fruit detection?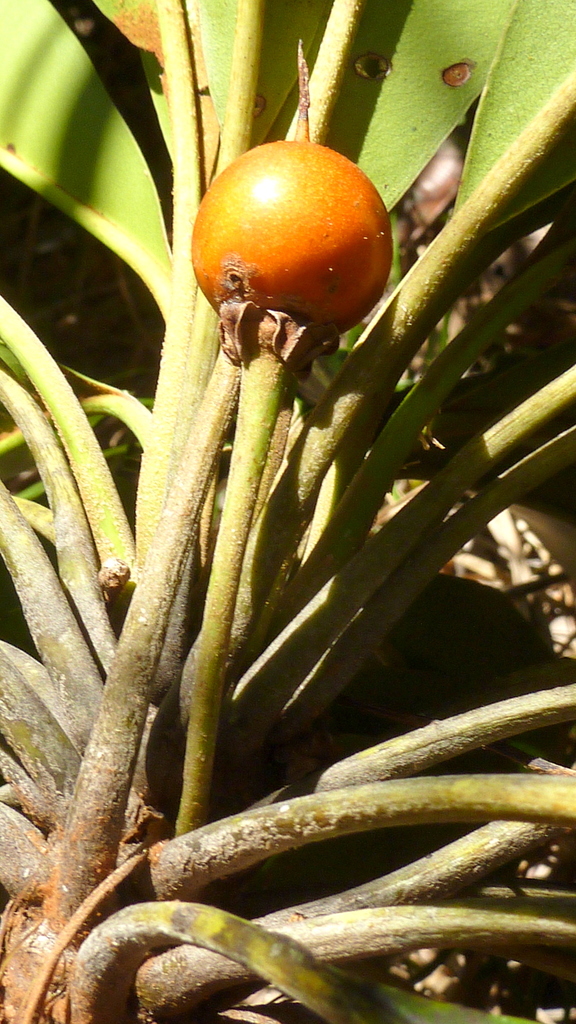
rect(190, 127, 389, 332)
